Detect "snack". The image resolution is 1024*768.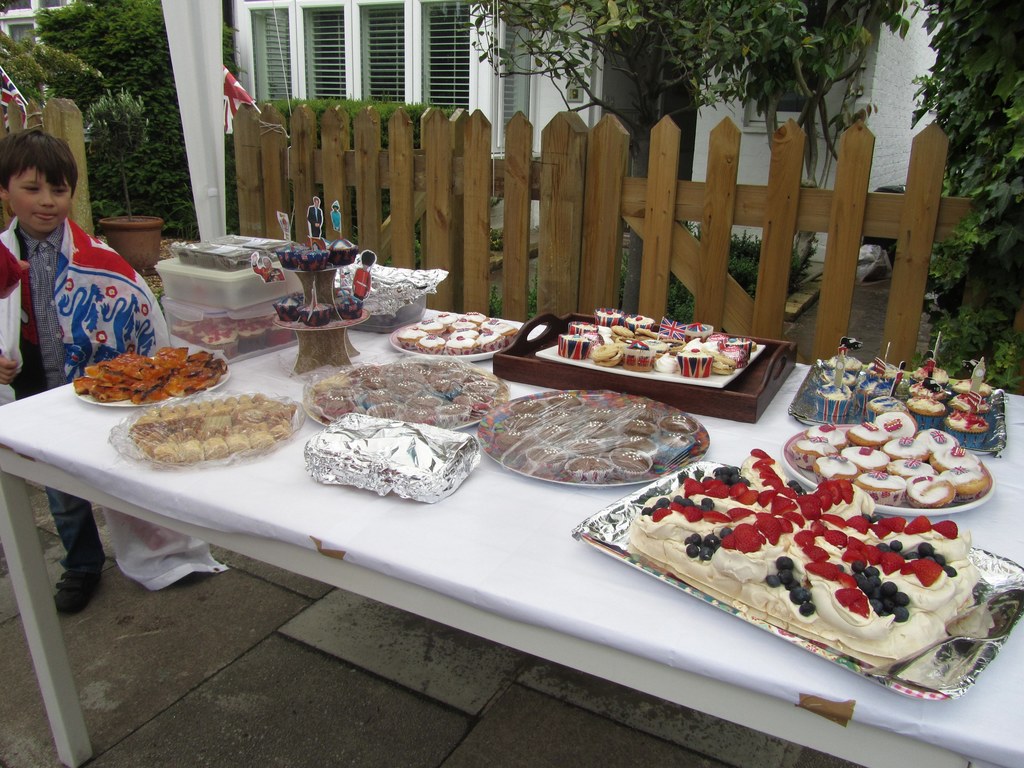
(275, 245, 300, 269).
